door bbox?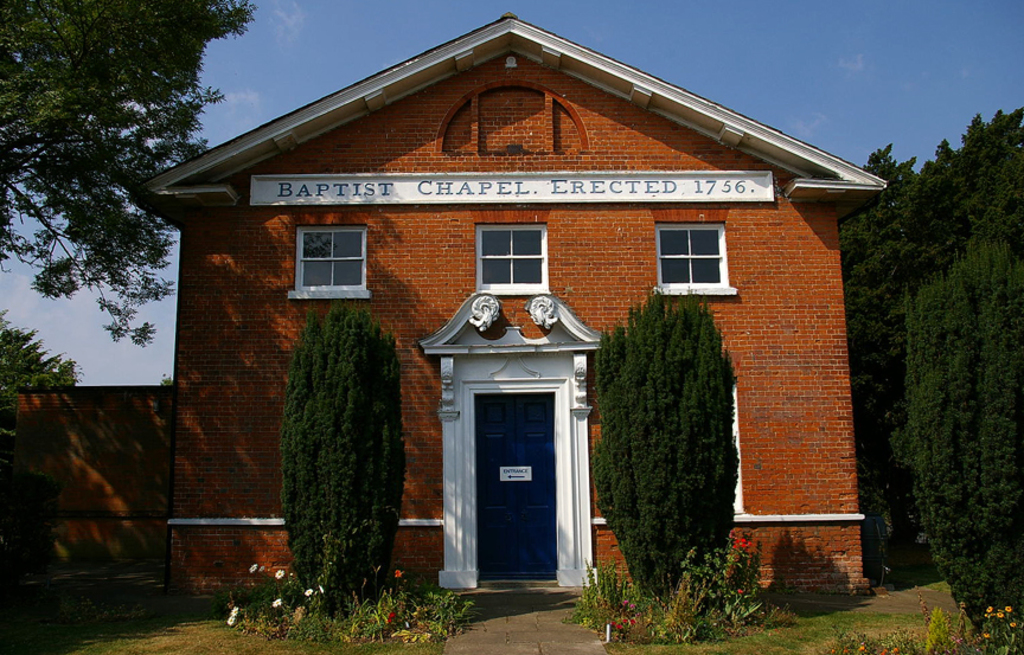
[427, 320, 601, 615]
